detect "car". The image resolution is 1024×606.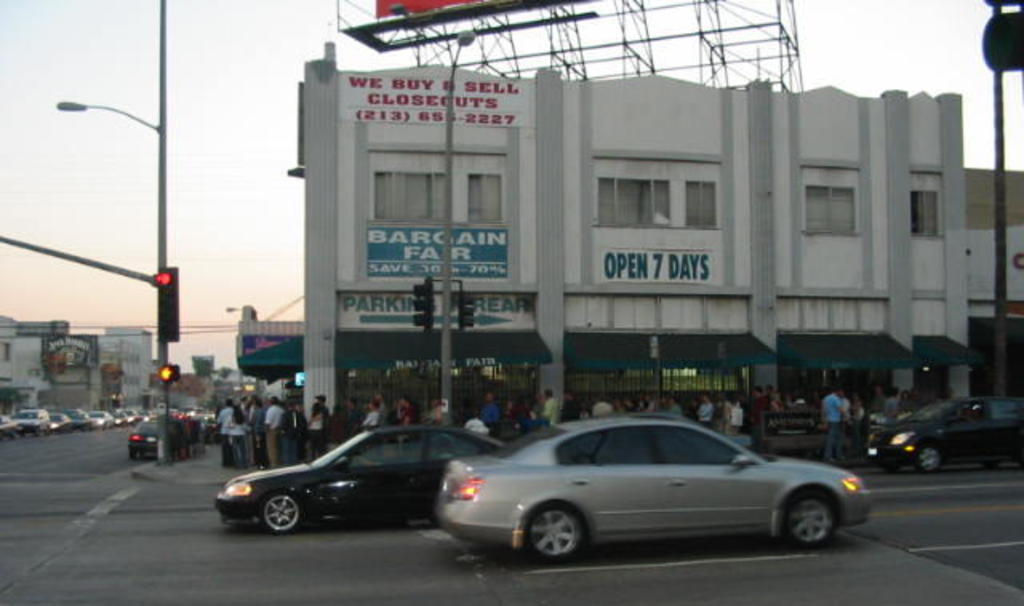
BBox(214, 422, 507, 537).
